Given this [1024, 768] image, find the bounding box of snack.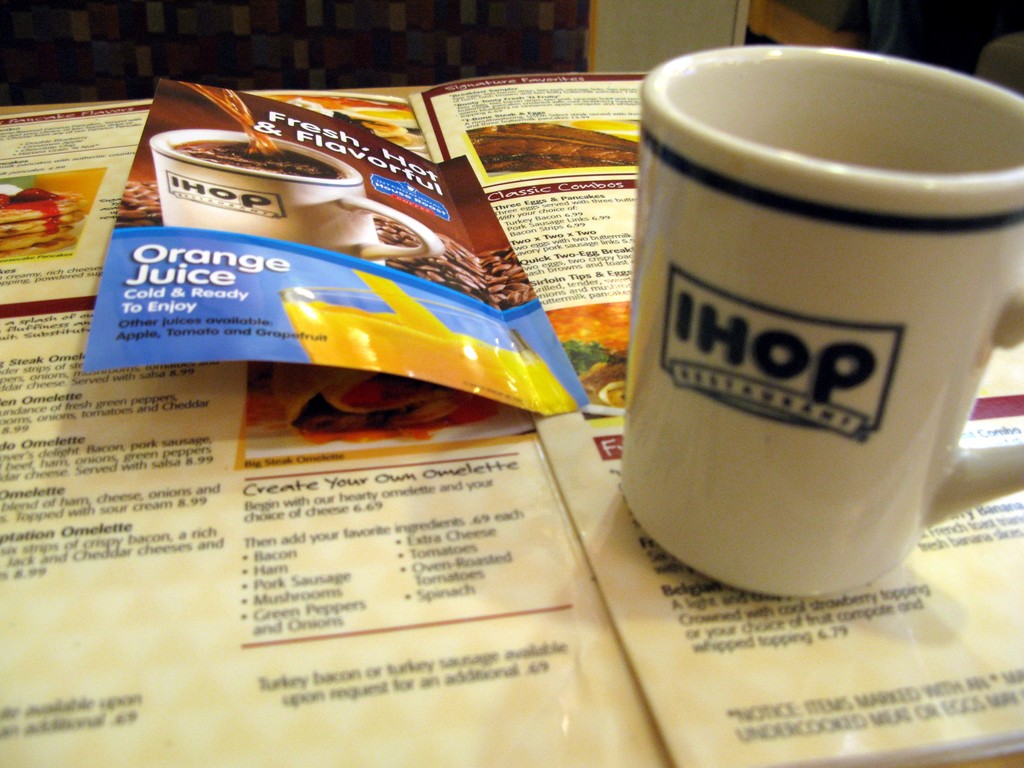
locate(127, 104, 369, 222).
